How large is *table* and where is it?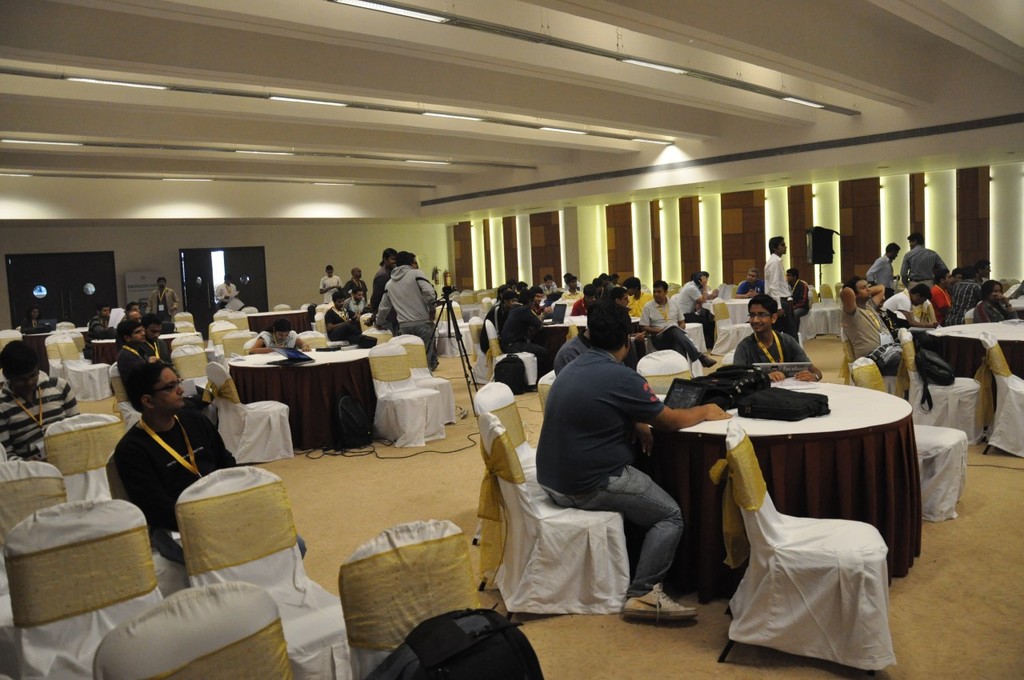
Bounding box: (left=229, top=341, right=371, bottom=446).
